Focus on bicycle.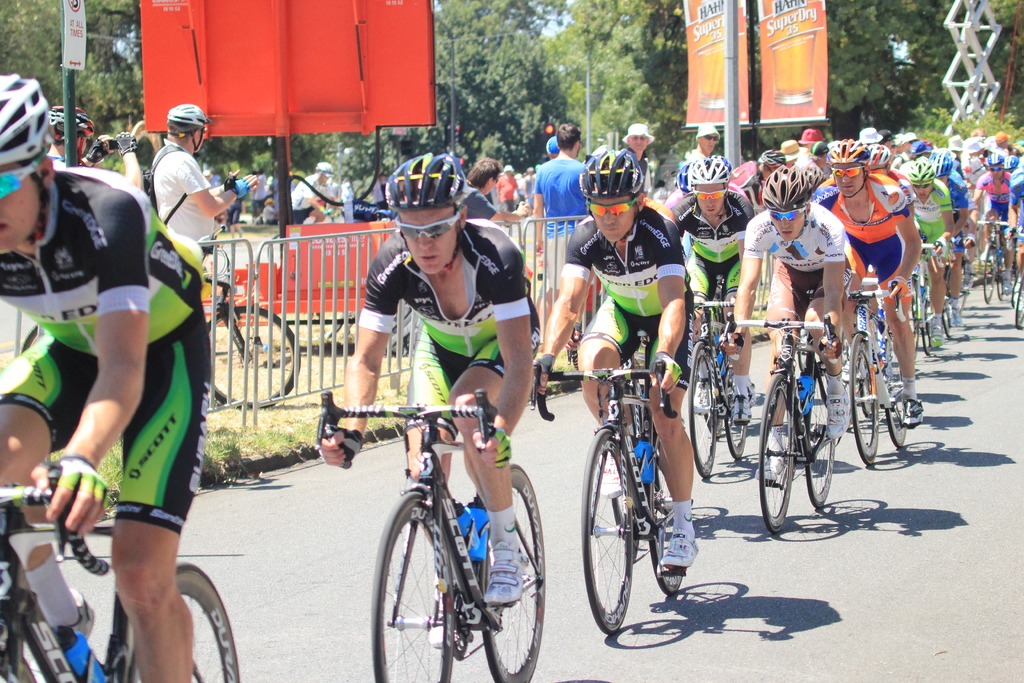
Focused at rect(688, 284, 744, 468).
